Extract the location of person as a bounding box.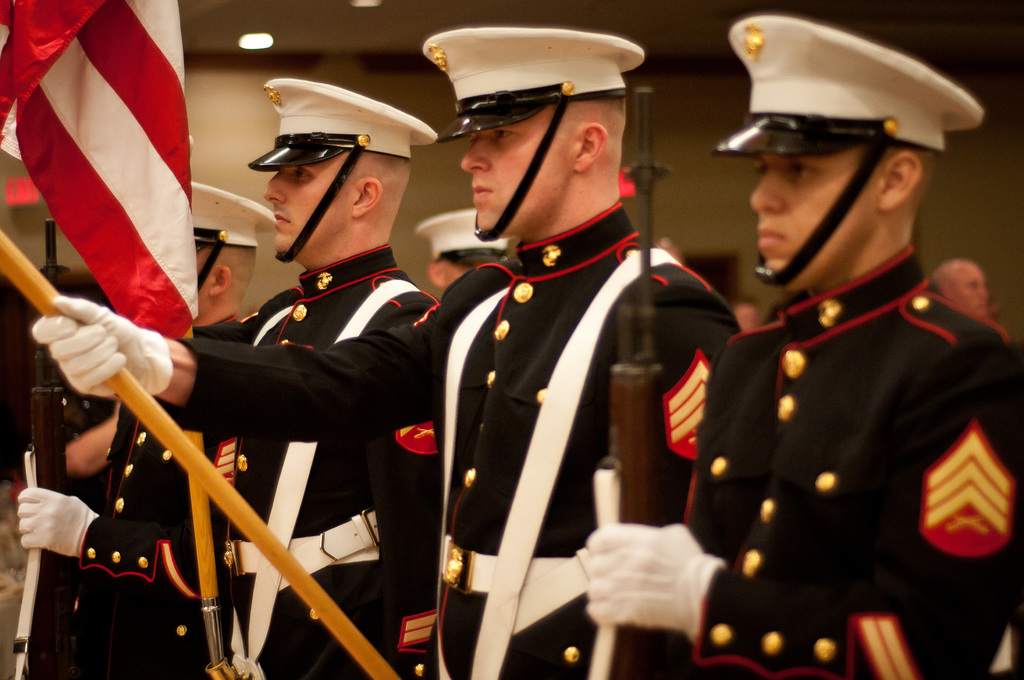
Rect(28, 29, 746, 679).
